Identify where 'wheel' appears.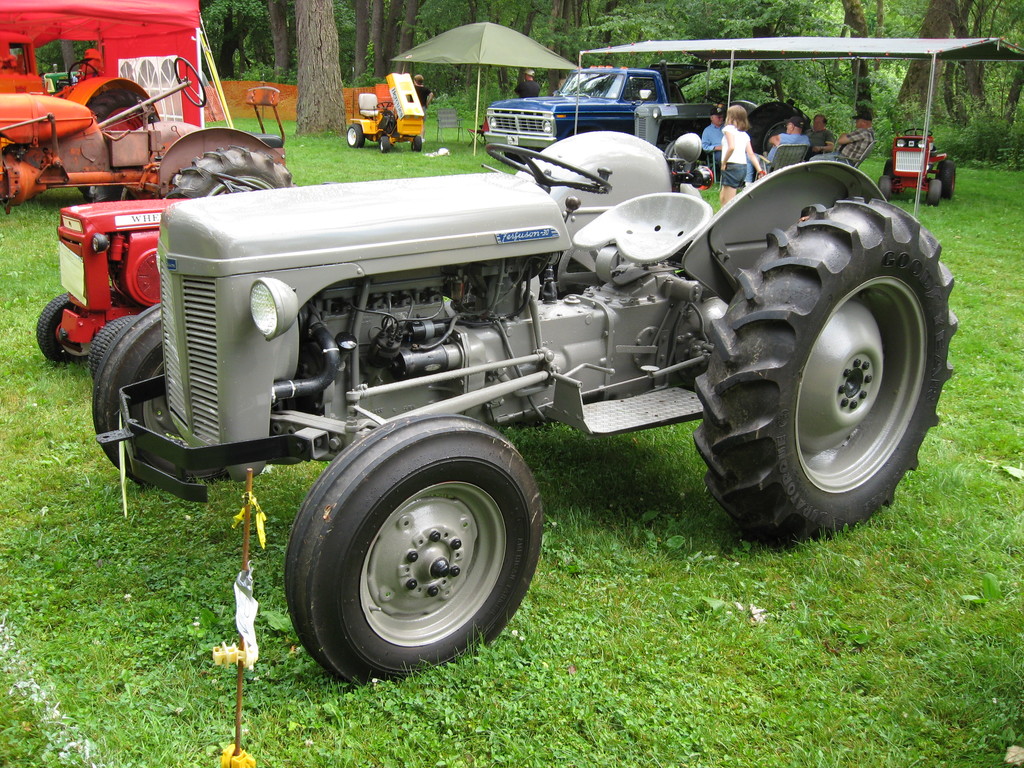
Appears at [928, 180, 939, 206].
